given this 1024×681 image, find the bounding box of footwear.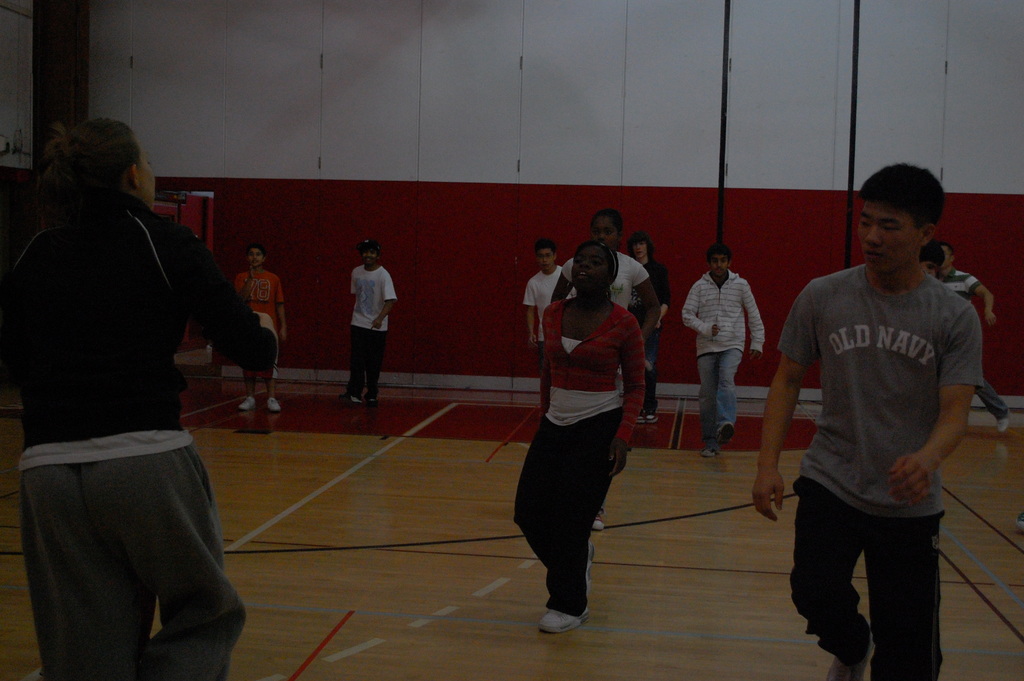
box=[240, 399, 253, 410].
